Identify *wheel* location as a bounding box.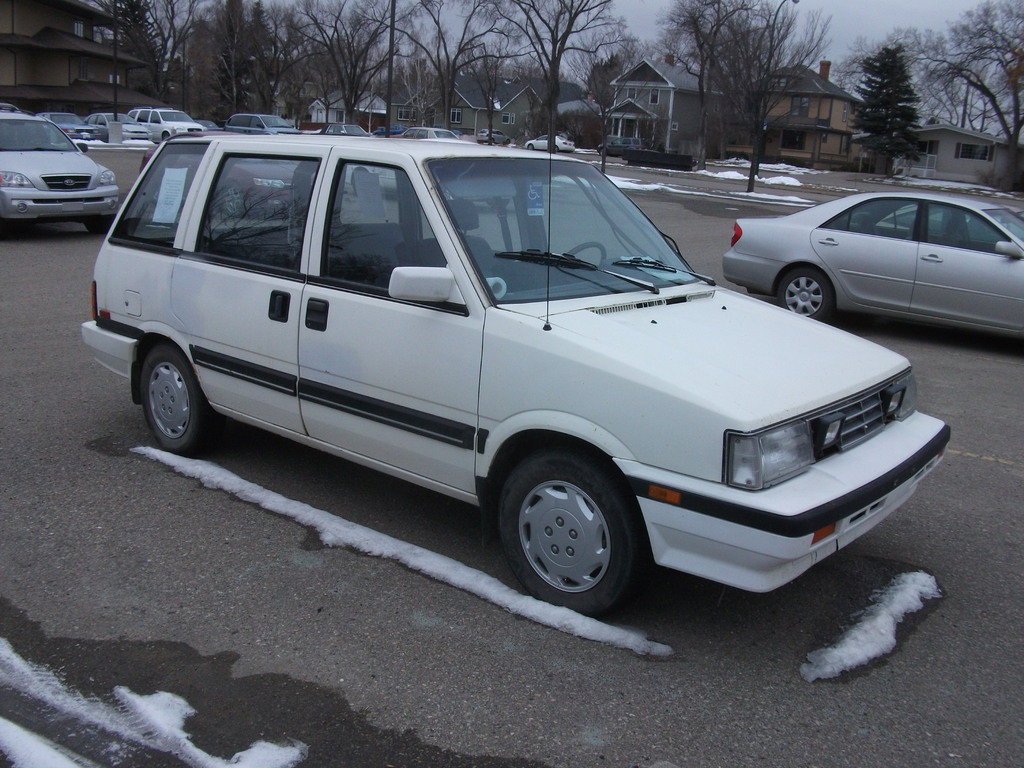
x1=33 y1=139 x2=51 y2=145.
